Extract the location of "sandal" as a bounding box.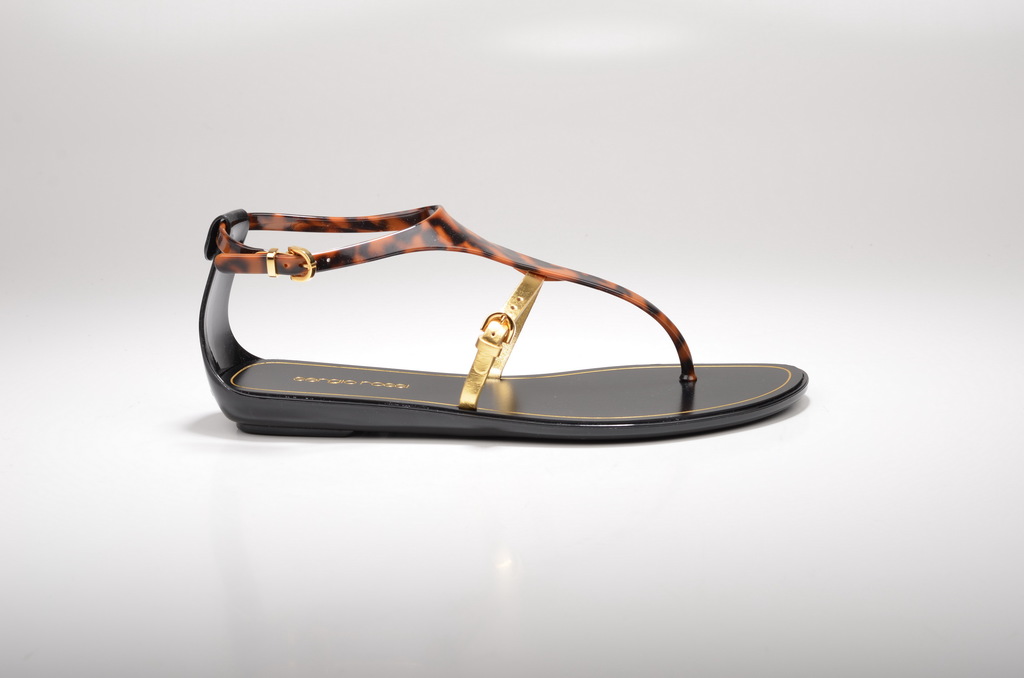
l=200, t=207, r=801, b=431.
